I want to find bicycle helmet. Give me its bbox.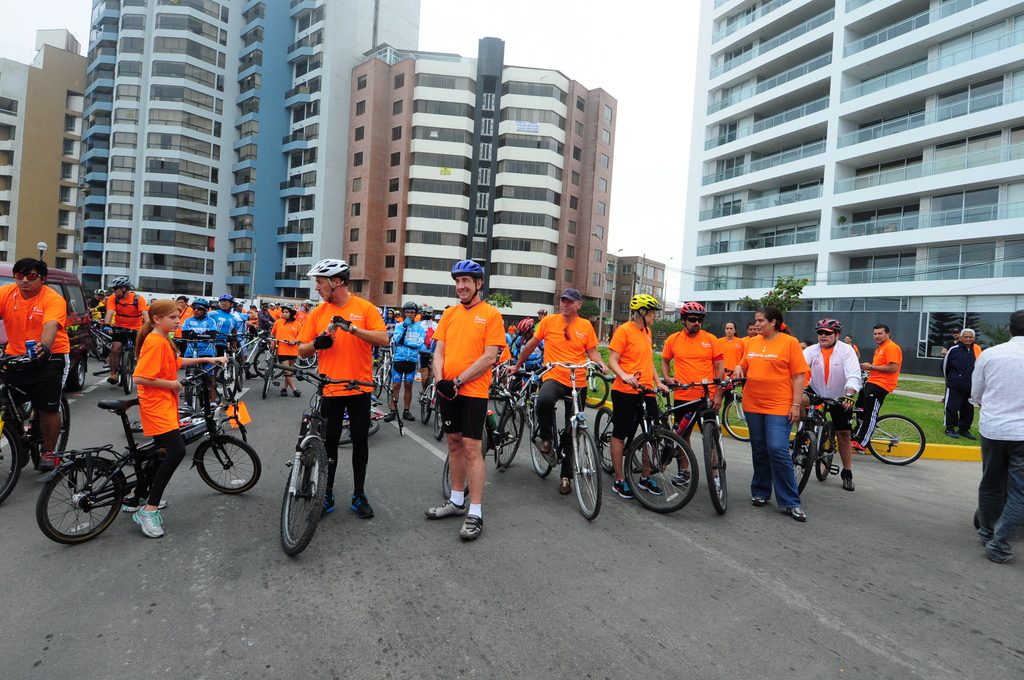
pyautogui.locateOnScreen(193, 301, 206, 312).
